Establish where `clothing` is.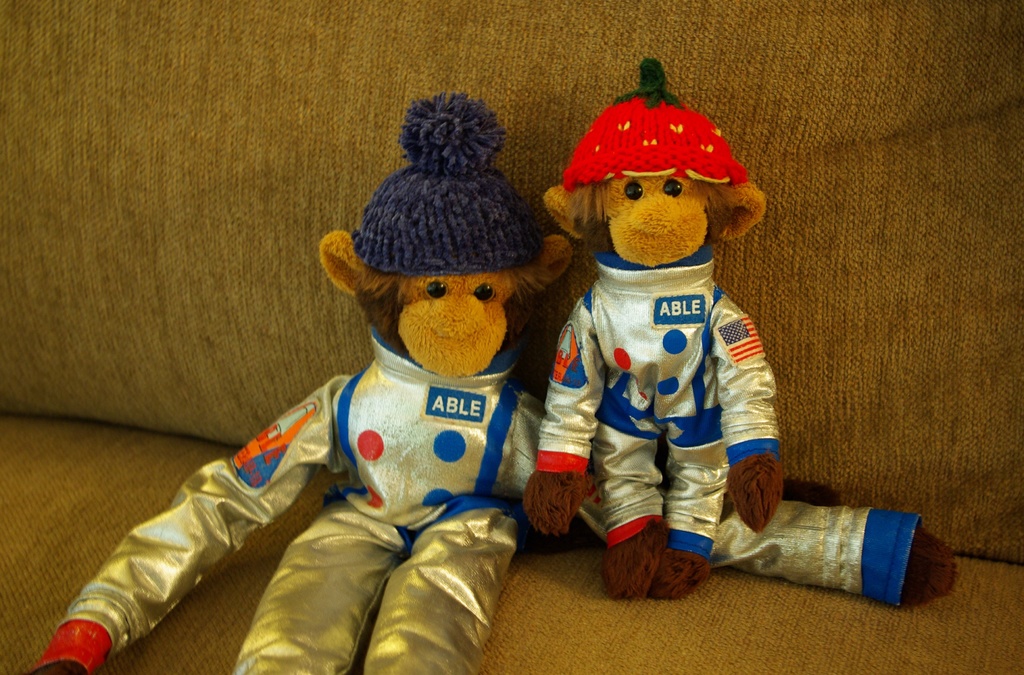
Established at rect(69, 333, 836, 674).
